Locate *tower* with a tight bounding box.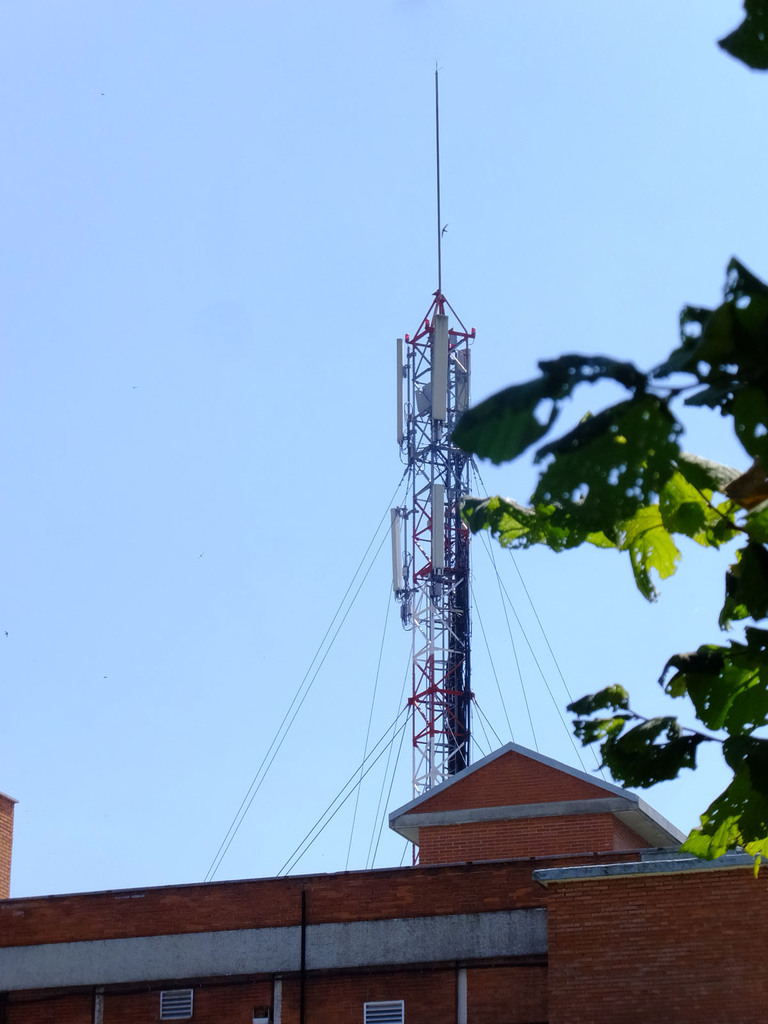
rect(388, 72, 479, 865).
